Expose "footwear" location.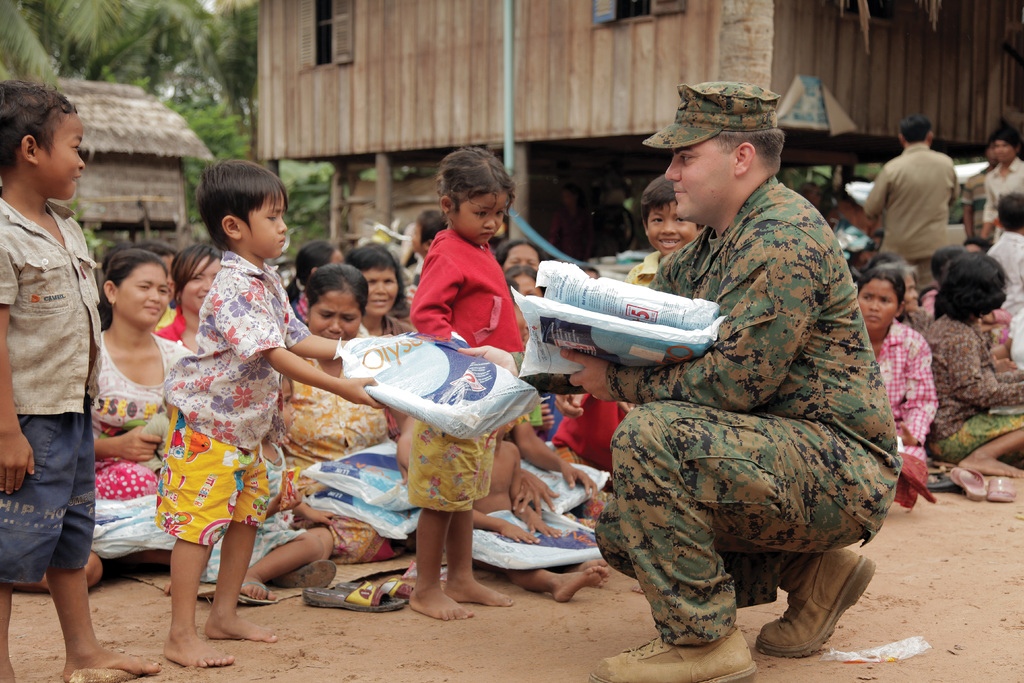
Exposed at 925,460,952,489.
